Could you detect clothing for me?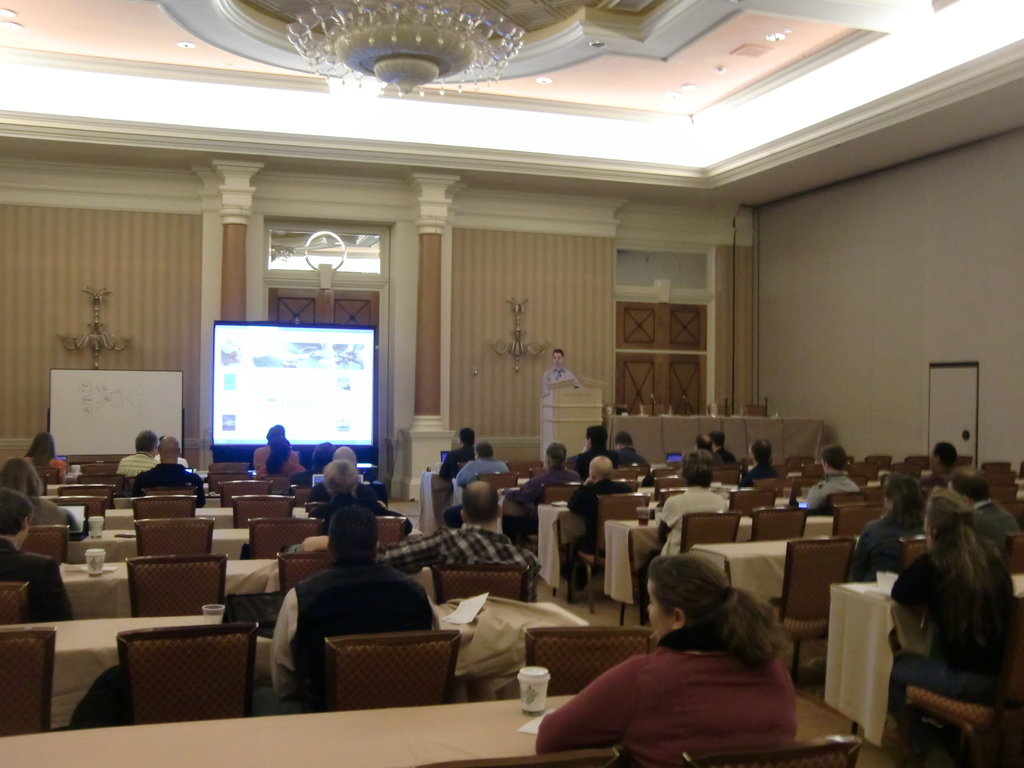
Detection result: (left=510, top=464, right=584, bottom=509).
